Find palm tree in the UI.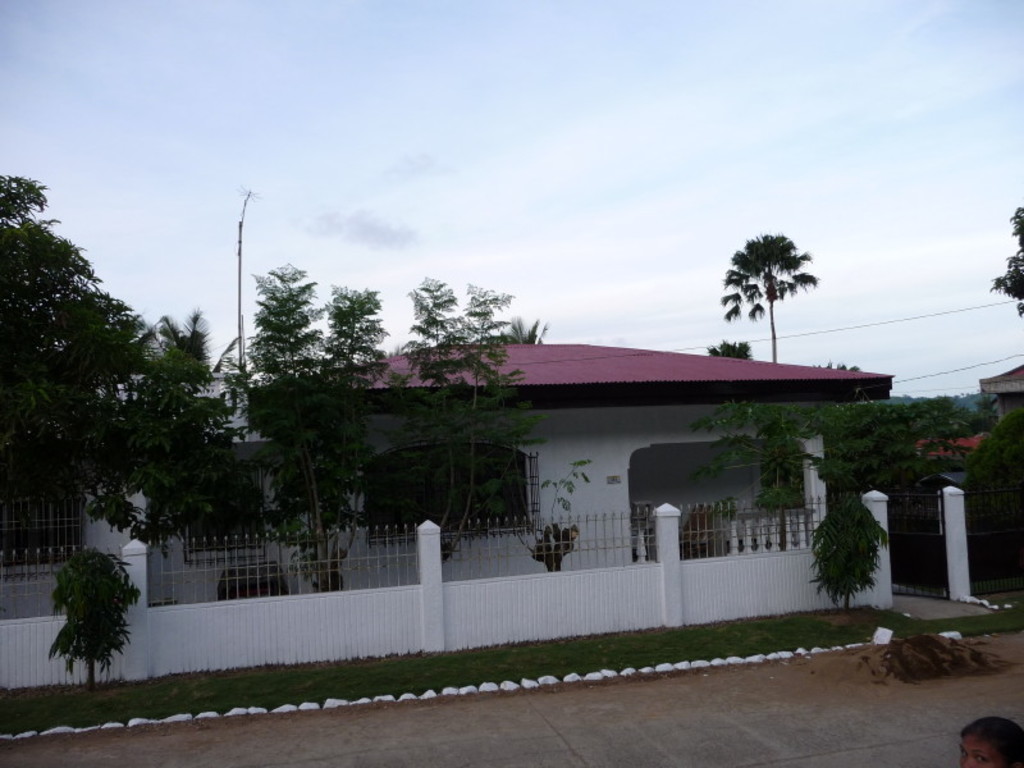
UI element at (x1=727, y1=238, x2=817, y2=355).
